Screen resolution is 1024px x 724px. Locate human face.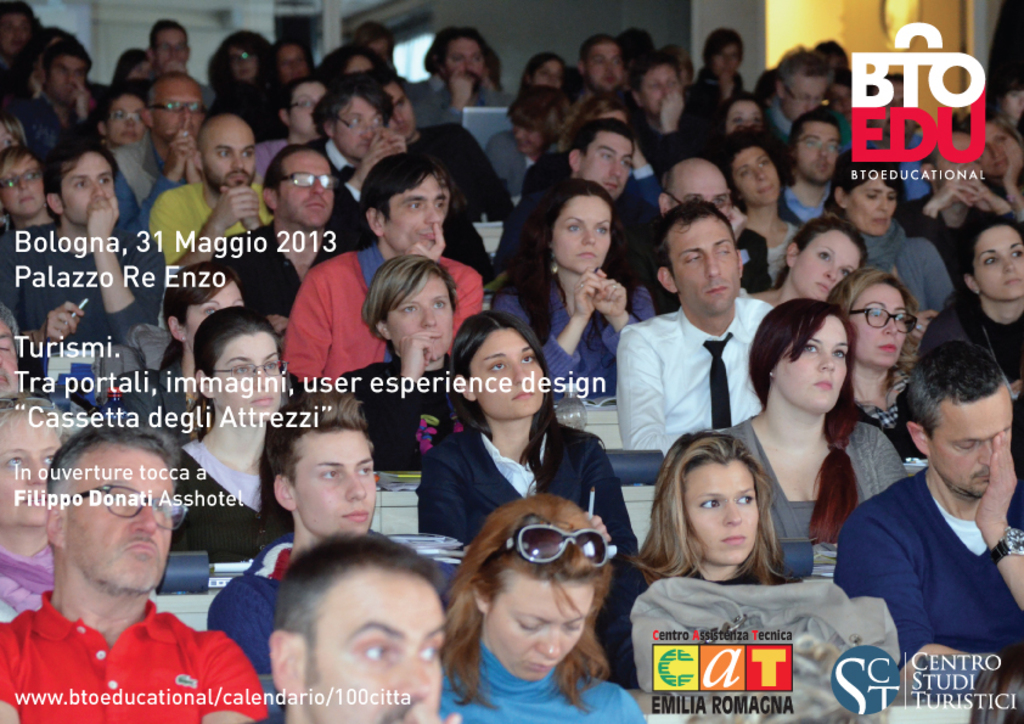
box=[642, 68, 677, 113].
